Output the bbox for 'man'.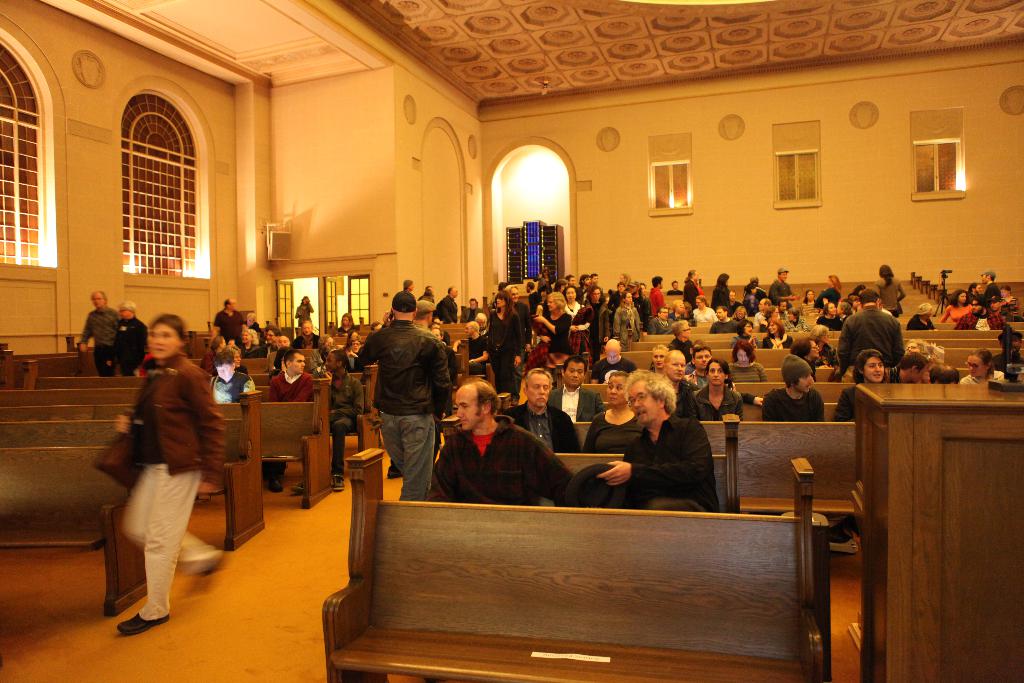
788, 334, 821, 383.
